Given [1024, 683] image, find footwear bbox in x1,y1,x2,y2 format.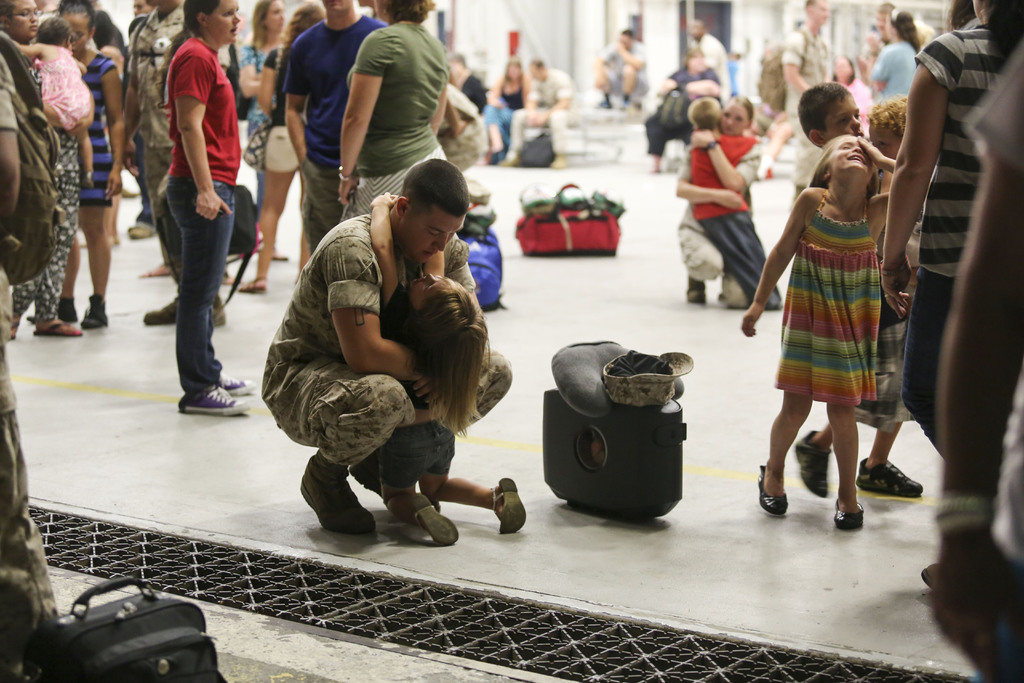
179,383,244,411.
